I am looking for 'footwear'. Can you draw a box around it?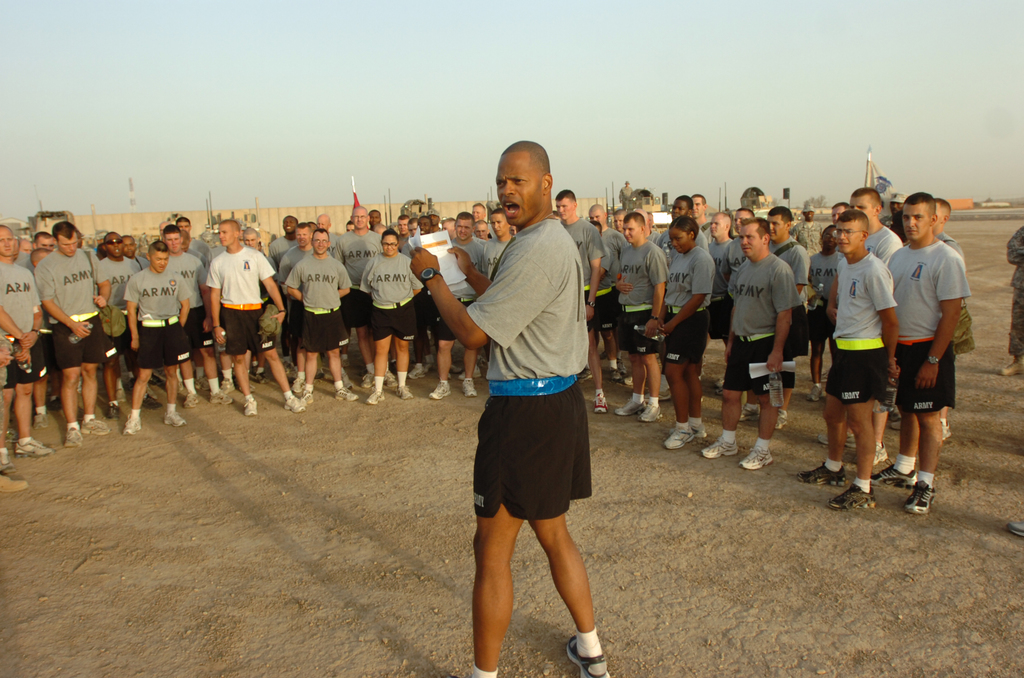
Sure, the bounding box is [x1=460, y1=375, x2=481, y2=398].
